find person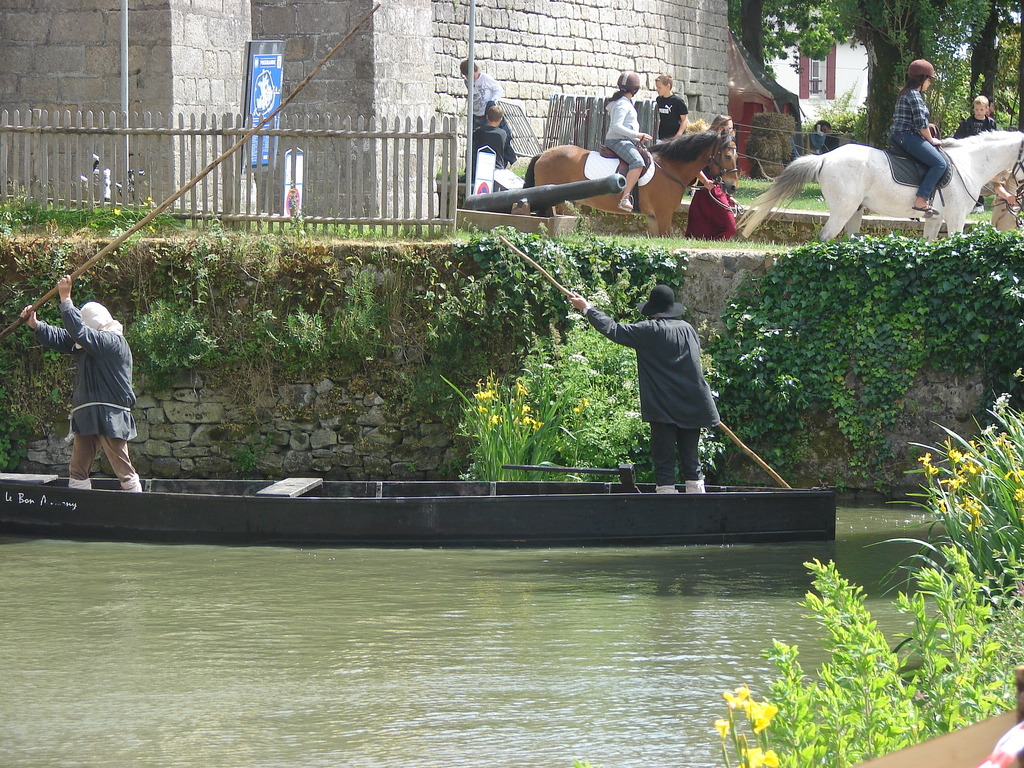
bbox(458, 56, 504, 182)
